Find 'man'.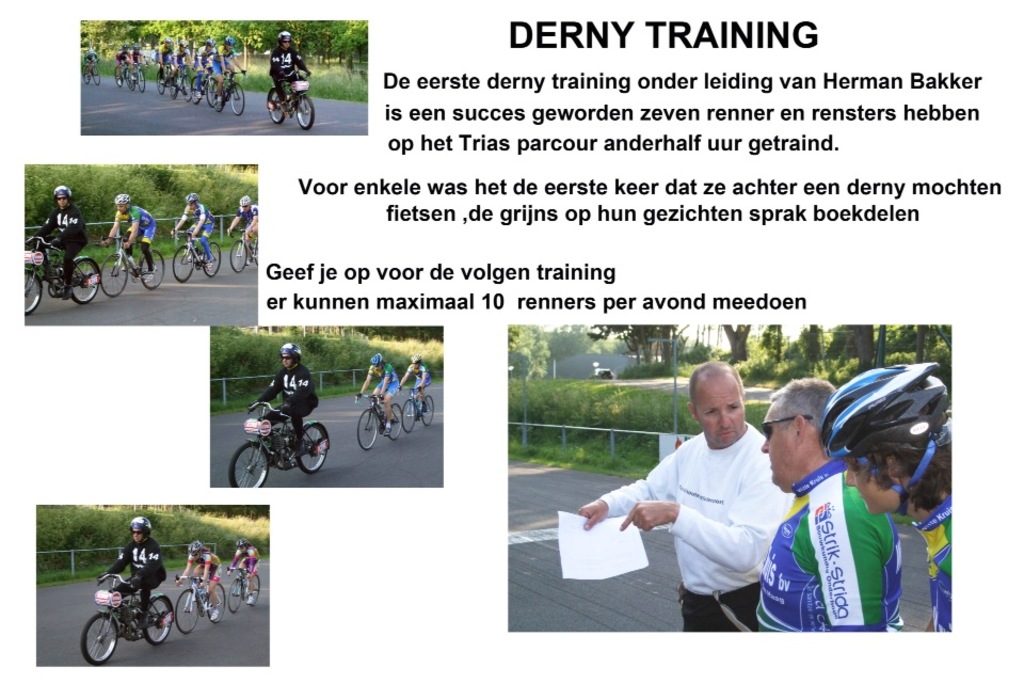
98:192:158:283.
